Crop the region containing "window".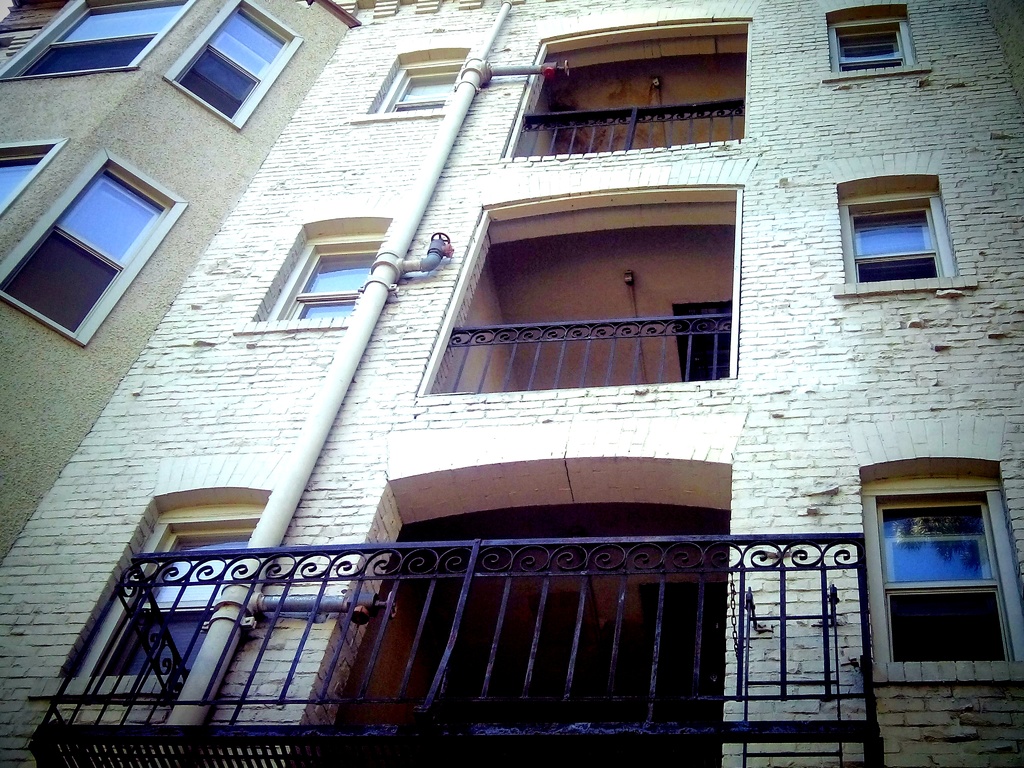
Crop region: <bbox>856, 463, 1023, 671</bbox>.
